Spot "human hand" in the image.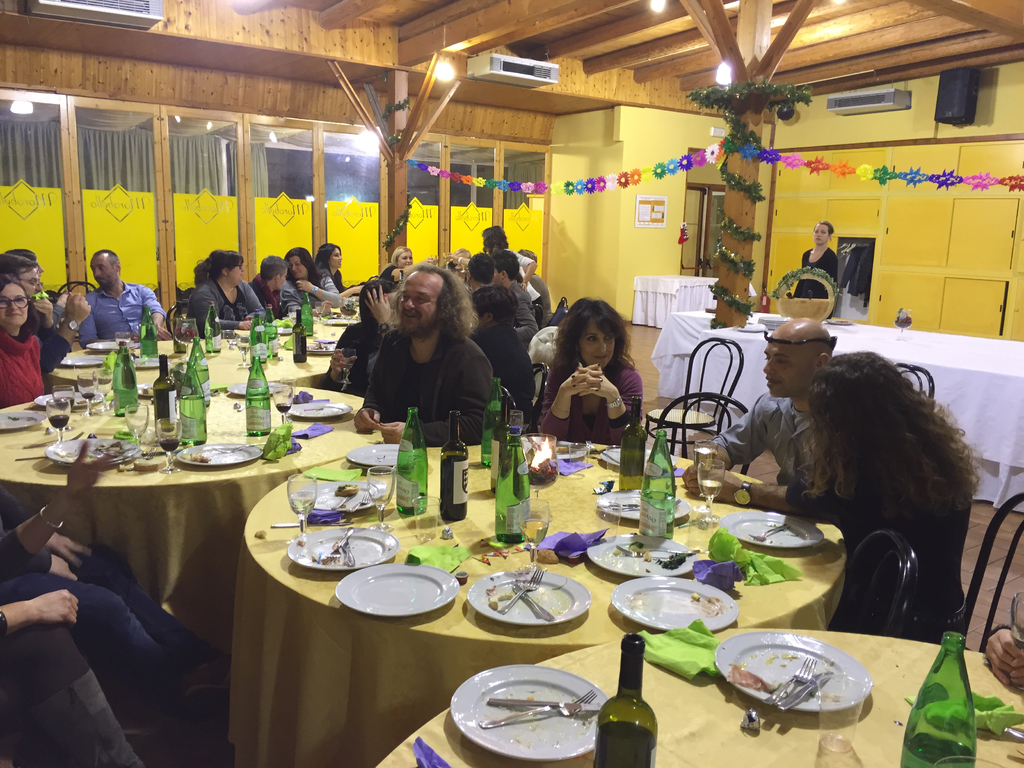
"human hand" found at {"x1": 31, "y1": 294, "x2": 54, "y2": 328}.
